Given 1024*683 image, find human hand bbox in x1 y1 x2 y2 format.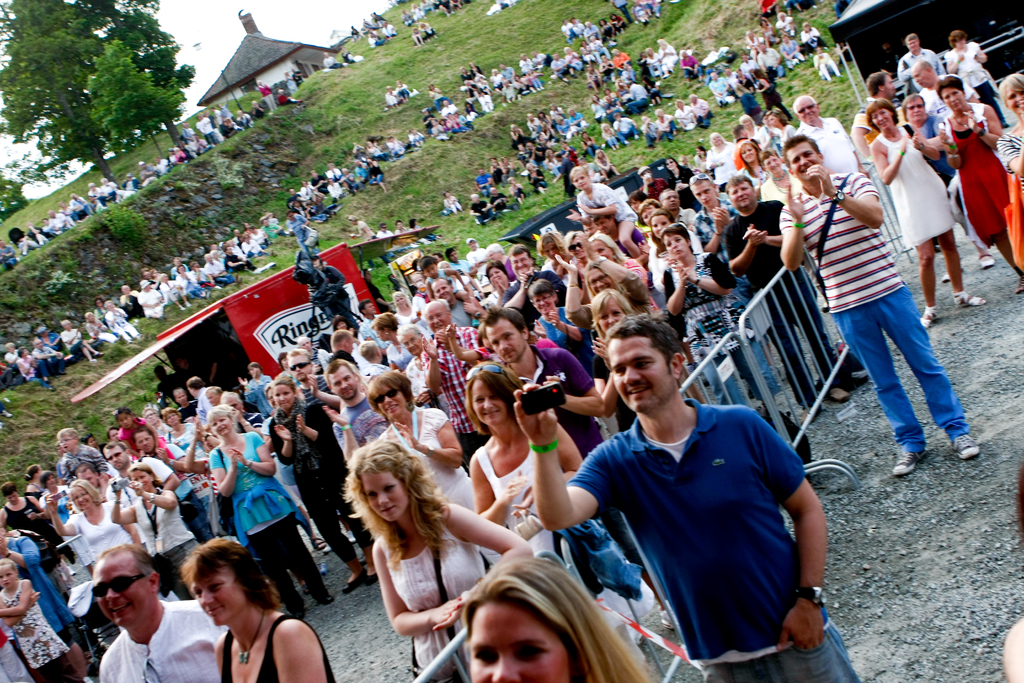
0 534 7 557.
